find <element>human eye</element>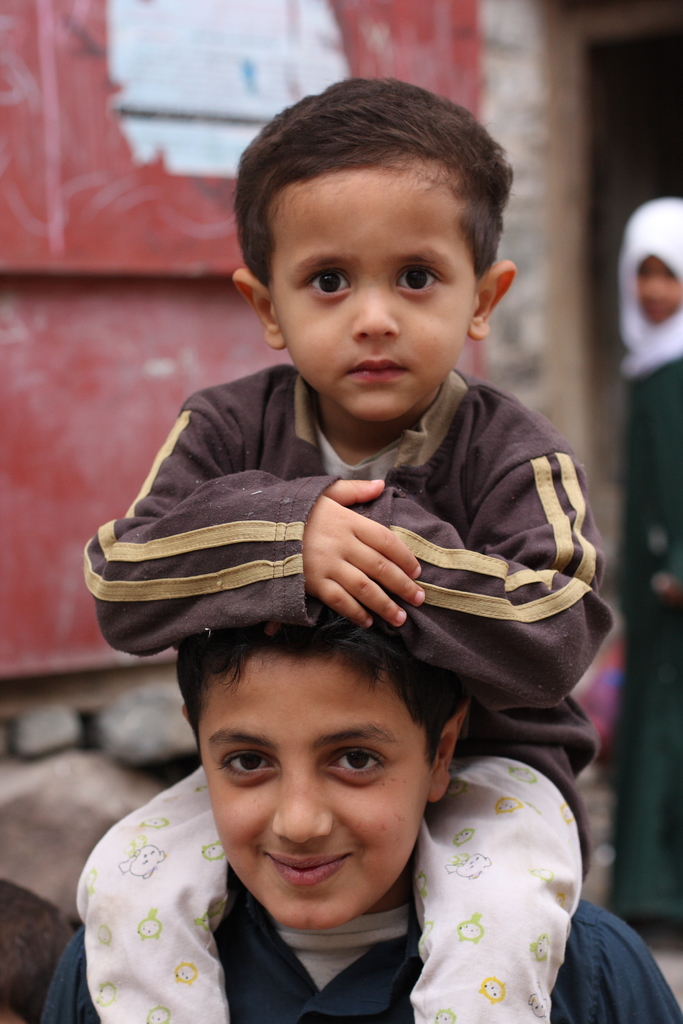
393:259:446:296
